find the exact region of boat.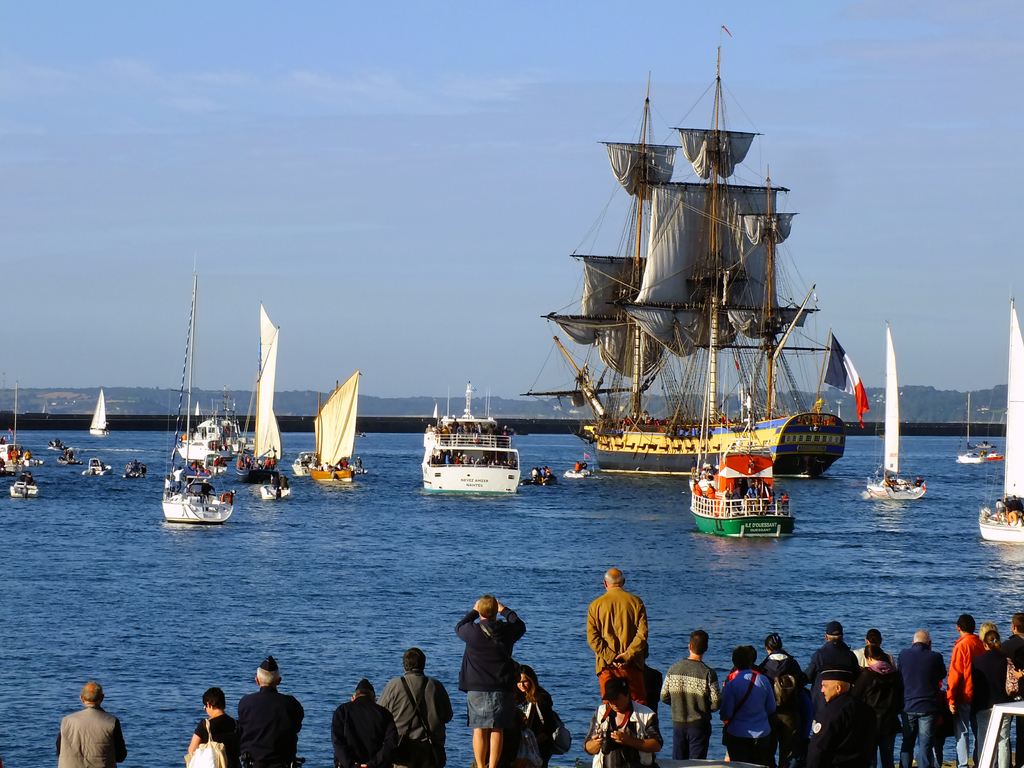
Exact region: box=[0, 381, 24, 477].
